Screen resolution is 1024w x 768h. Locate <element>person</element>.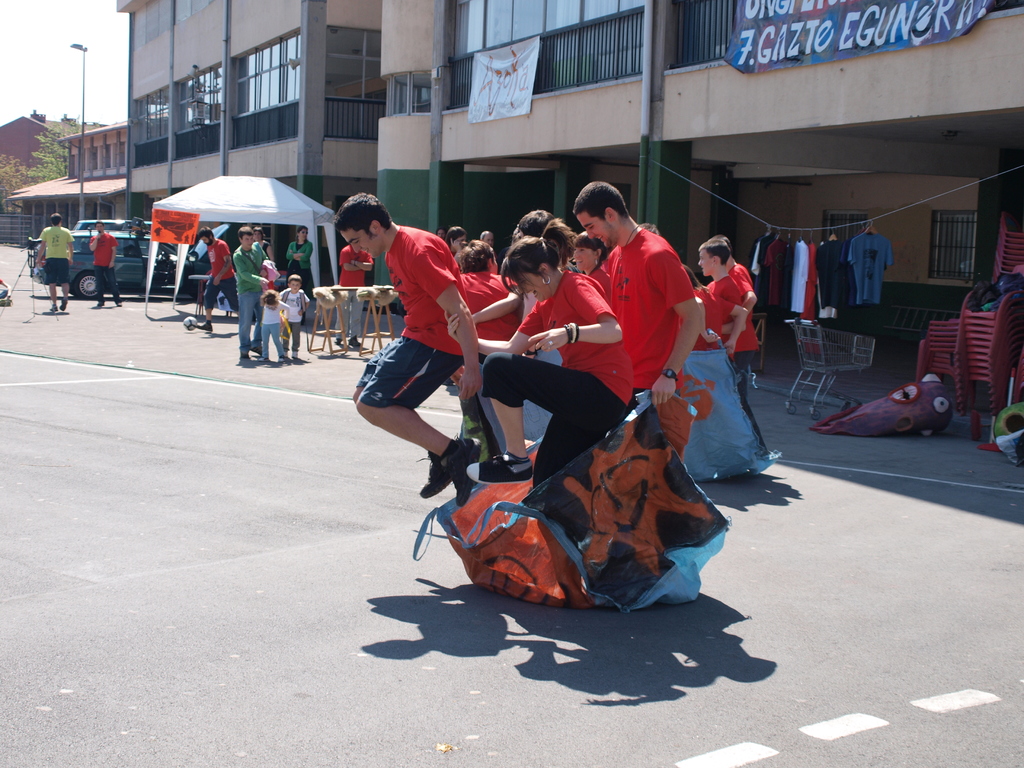
BBox(567, 229, 607, 272).
